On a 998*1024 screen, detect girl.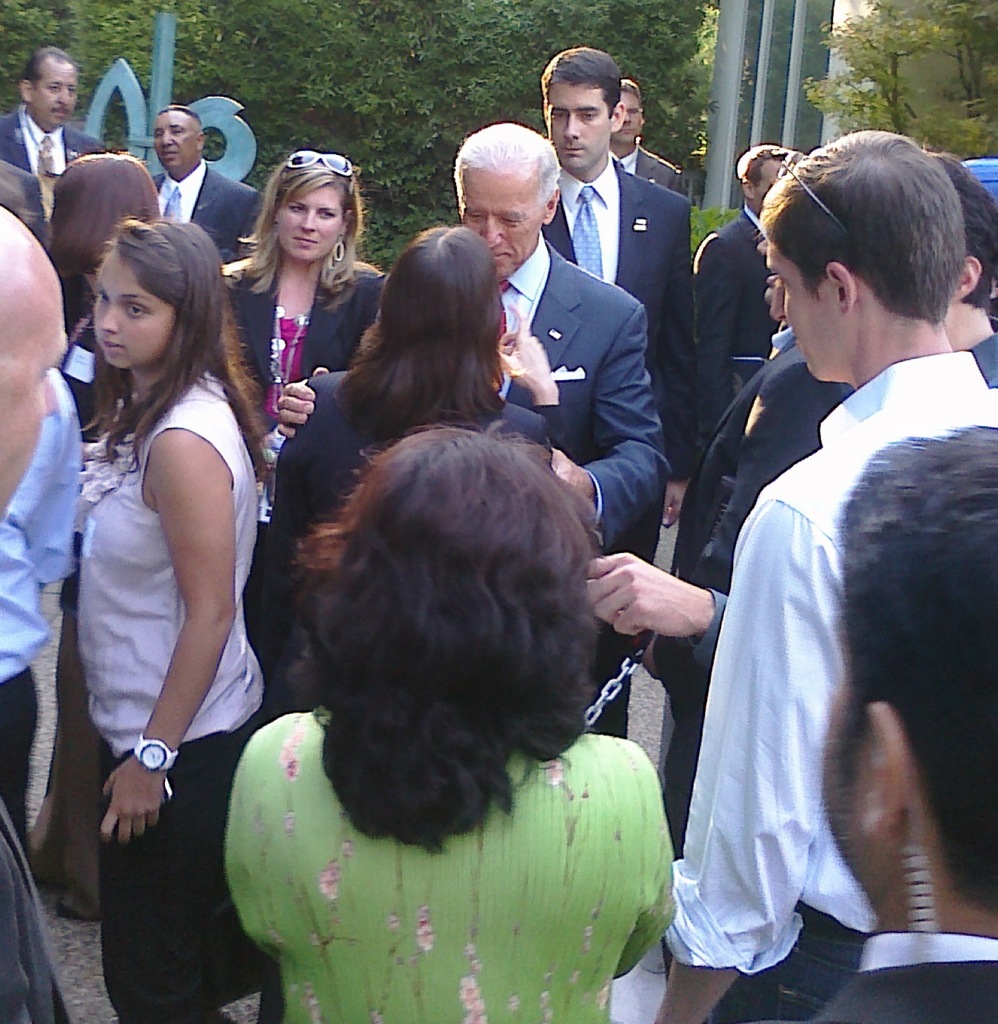
78 209 288 1023.
